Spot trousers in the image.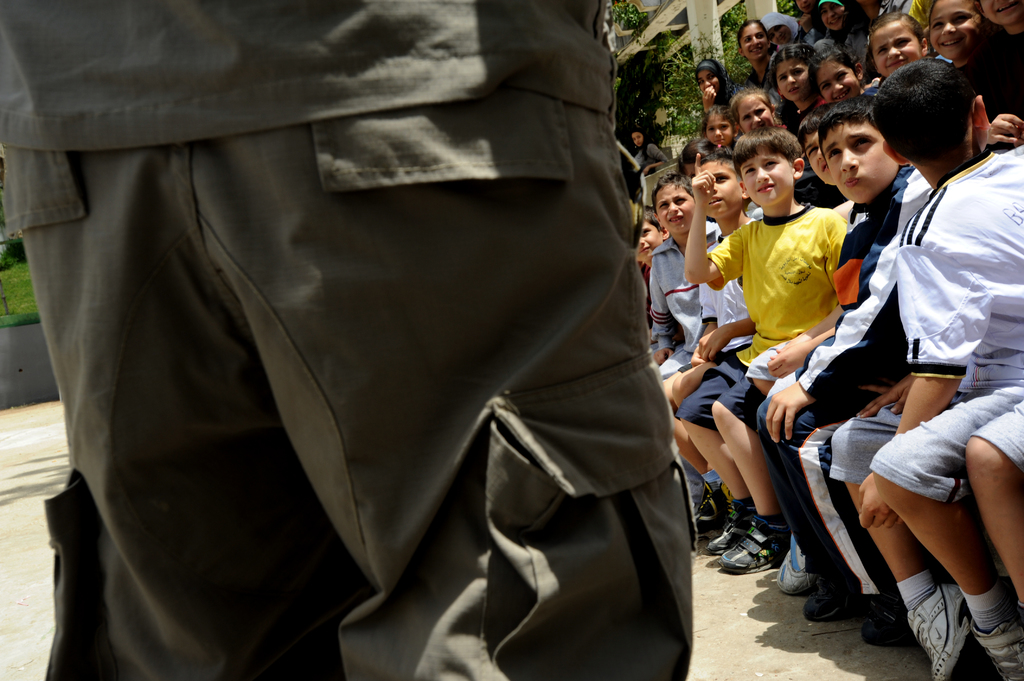
trousers found at [x1=49, y1=134, x2=724, y2=677].
